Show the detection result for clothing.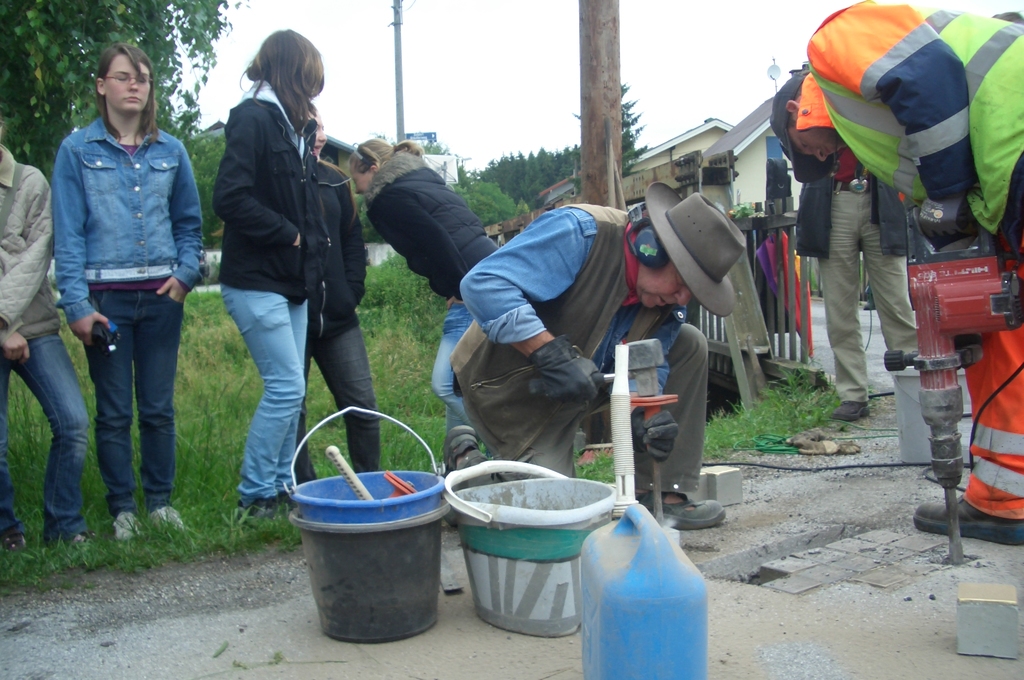
bbox=(304, 159, 379, 484).
